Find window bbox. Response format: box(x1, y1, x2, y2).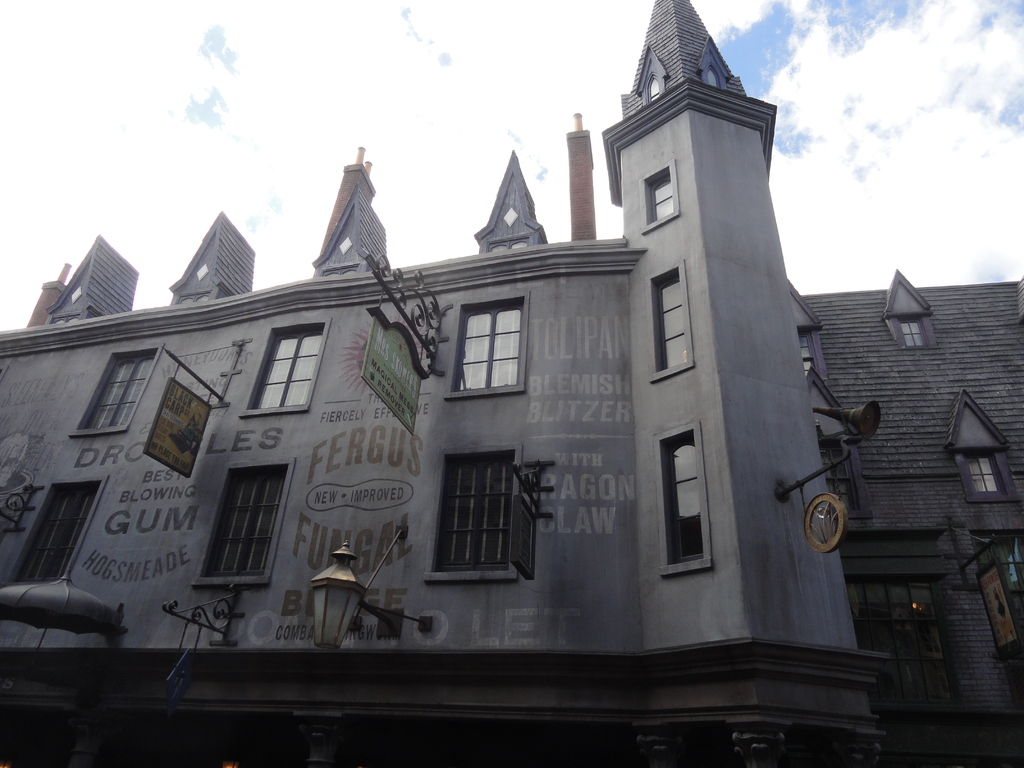
box(241, 320, 333, 418).
